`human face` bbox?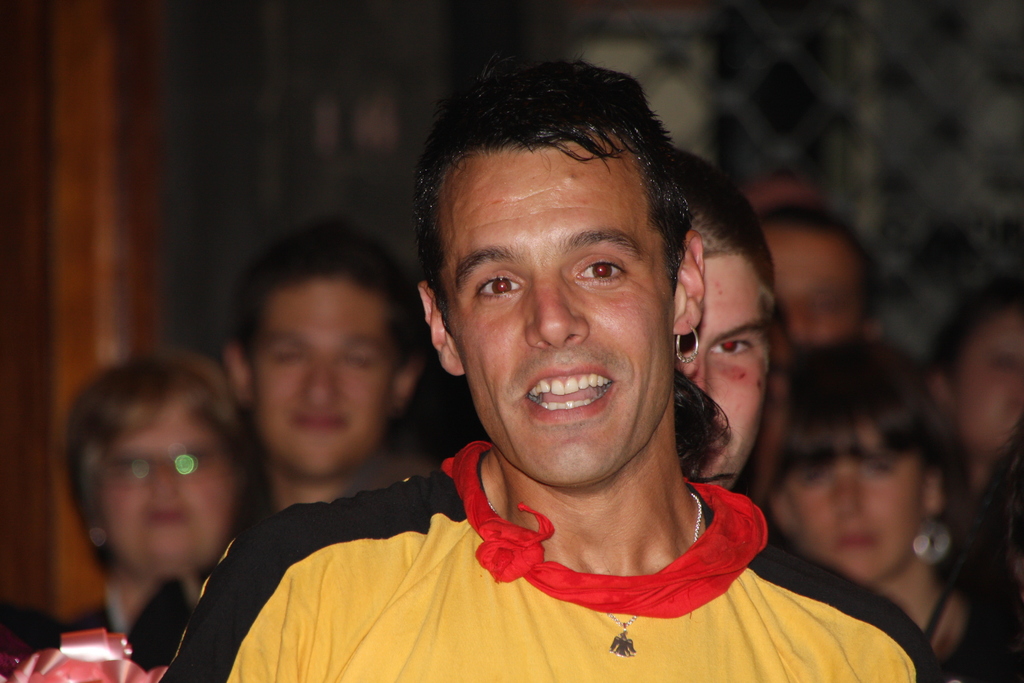
<bbox>254, 278, 394, 482</bbox>
